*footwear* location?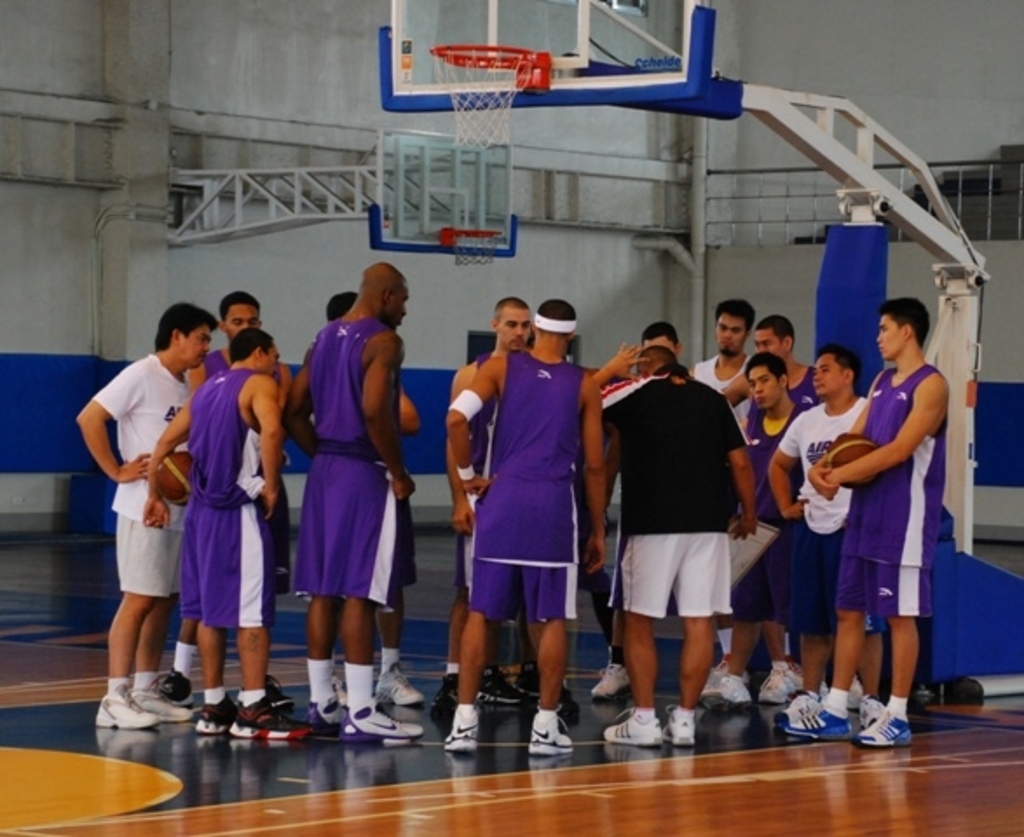
x1=775 y1=687 x2=820 y2=731
